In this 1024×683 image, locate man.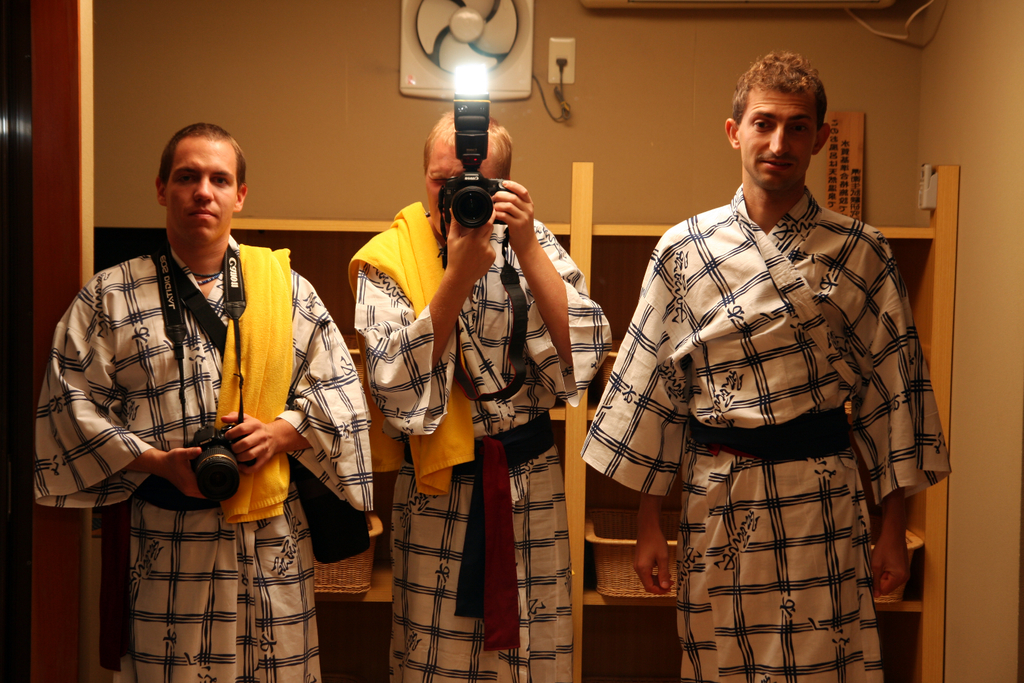
Bounding box: box=[579, 51, 952, 682].
